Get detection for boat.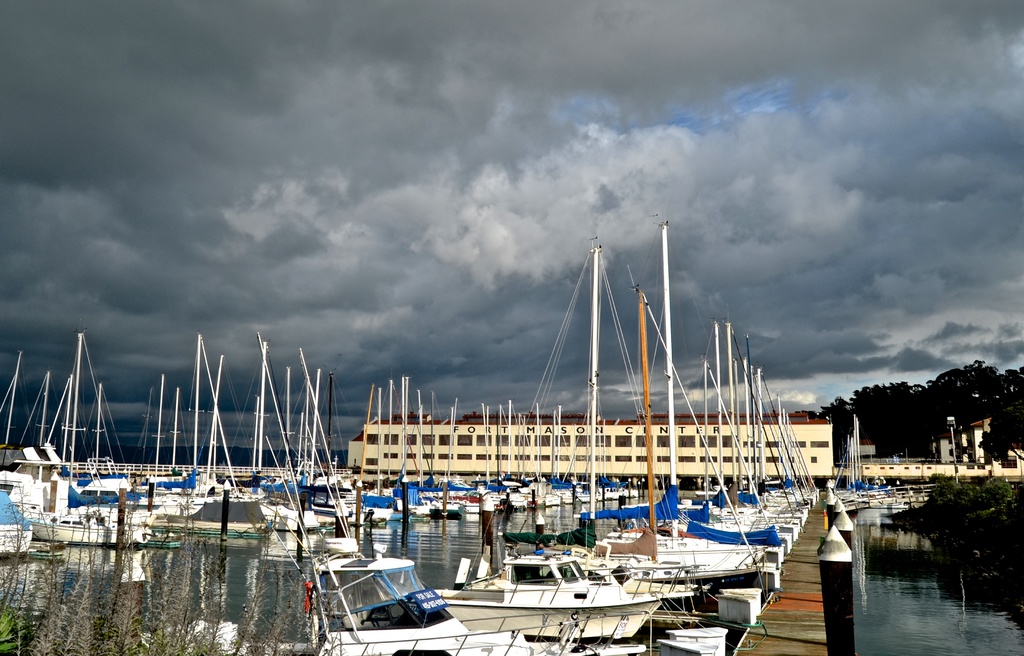
Detection: region(490, 234, 762, 605).
